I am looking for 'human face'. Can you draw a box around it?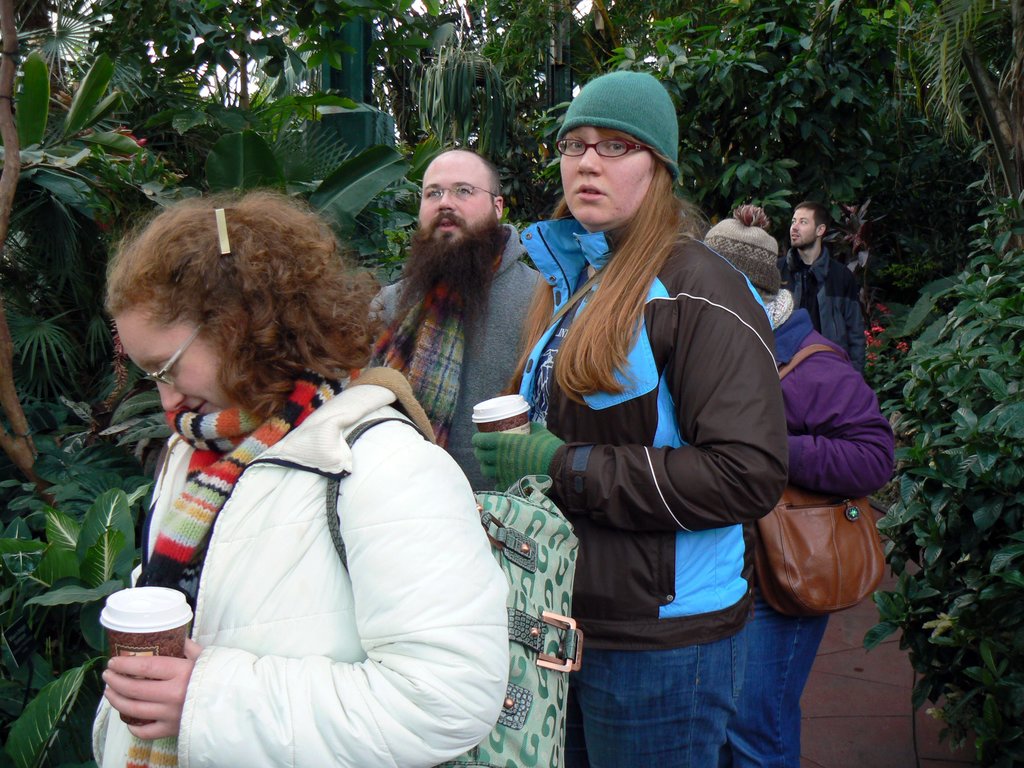
Sure, the bounding box is <bbox>563, 122, 655, 225</bbox>.
